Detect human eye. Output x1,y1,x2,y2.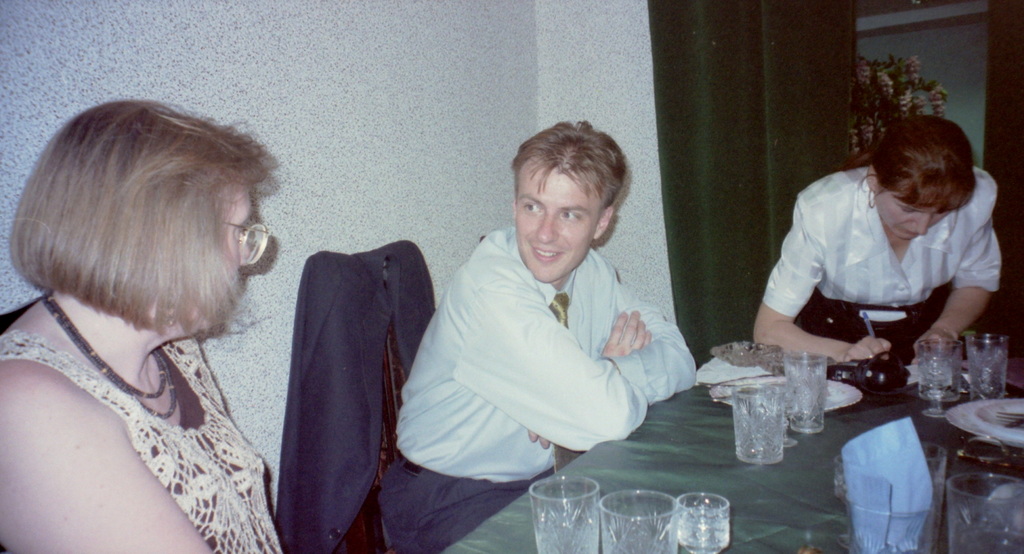
522,201,542,216.
